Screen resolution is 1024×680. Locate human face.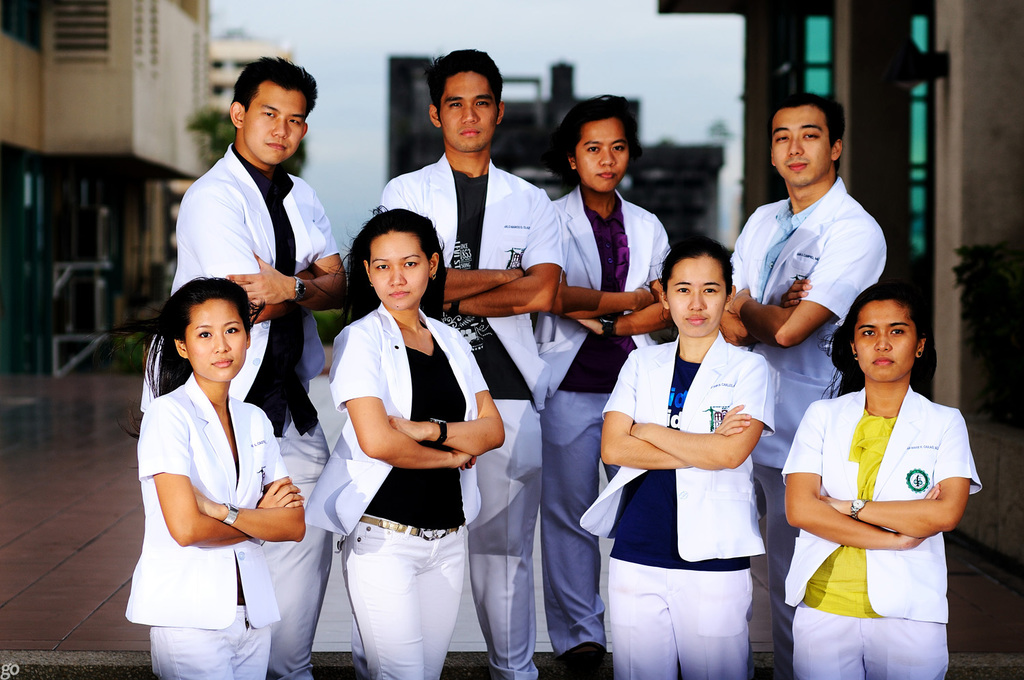
box(575, 121, 631, 199).
